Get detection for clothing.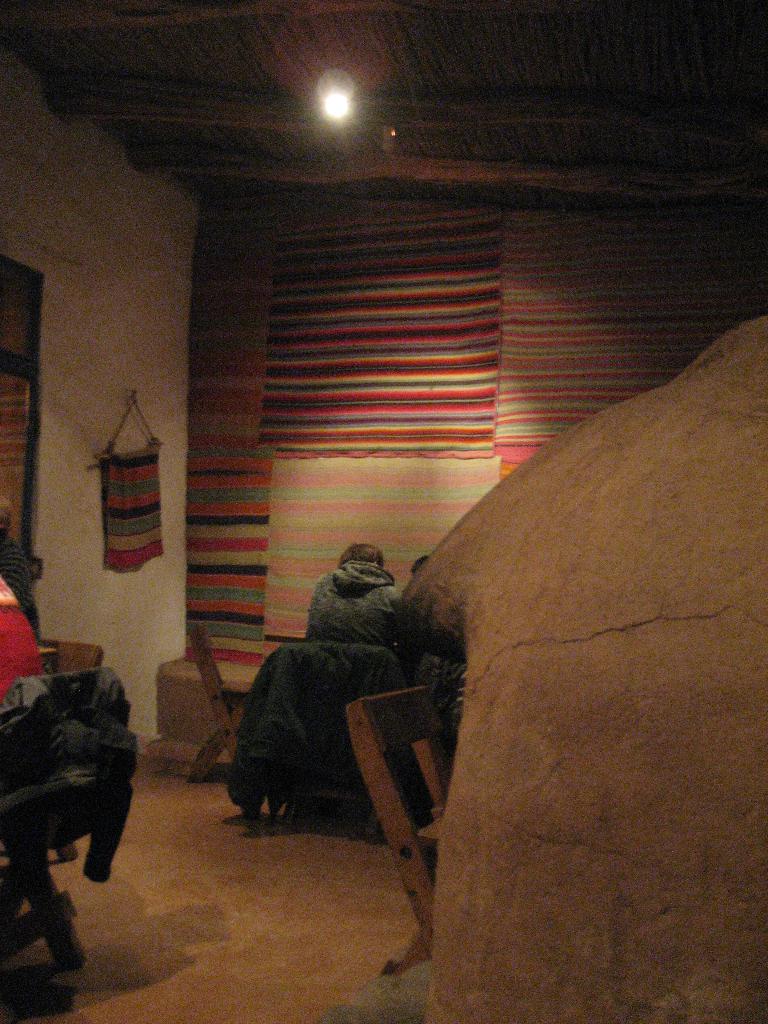
Detection: region(305, 555, 406, 645).
